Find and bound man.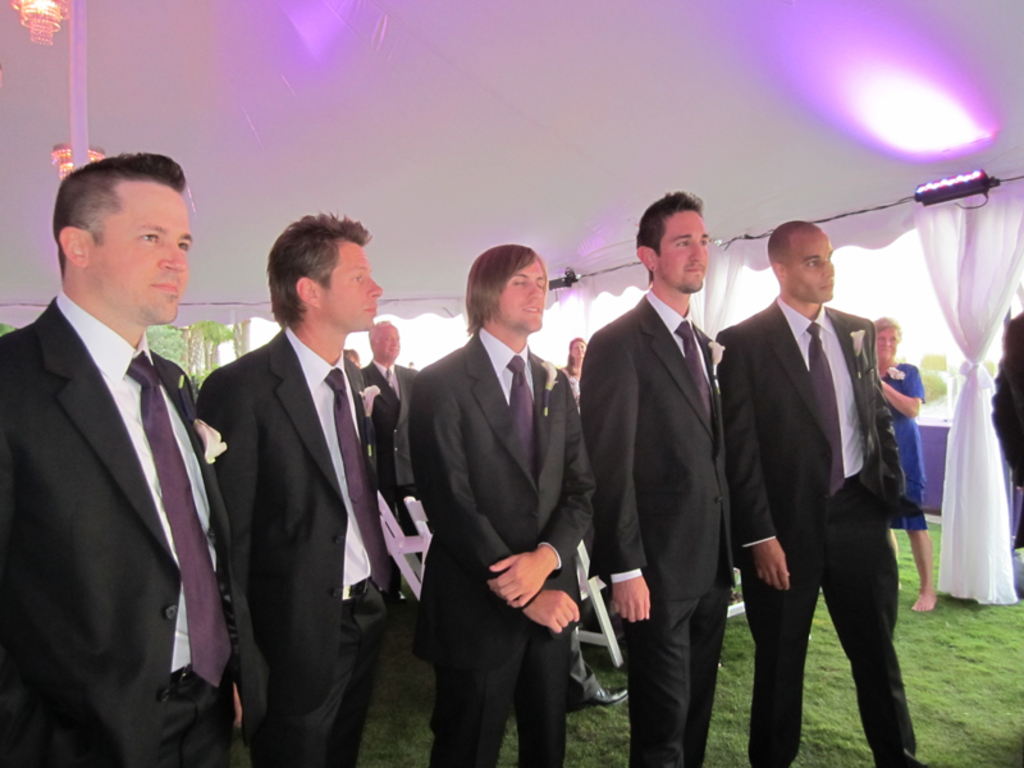
Bound: pyautogui.locateOnScreen(413, 244, 604, 760).
